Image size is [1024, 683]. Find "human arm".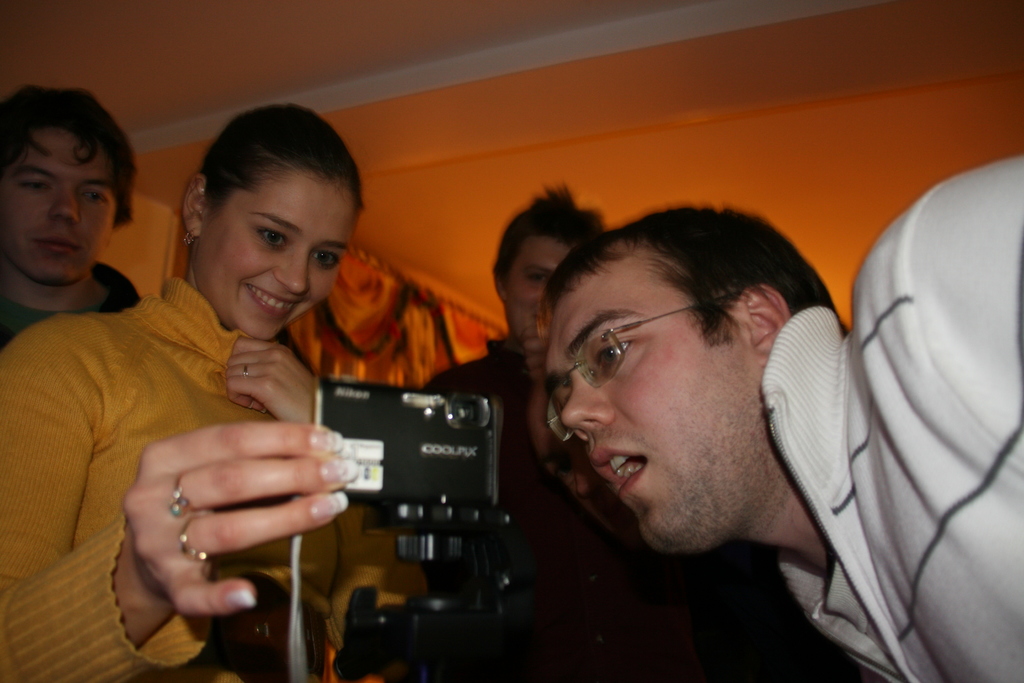
BBox(0, 315, 362, 682).
